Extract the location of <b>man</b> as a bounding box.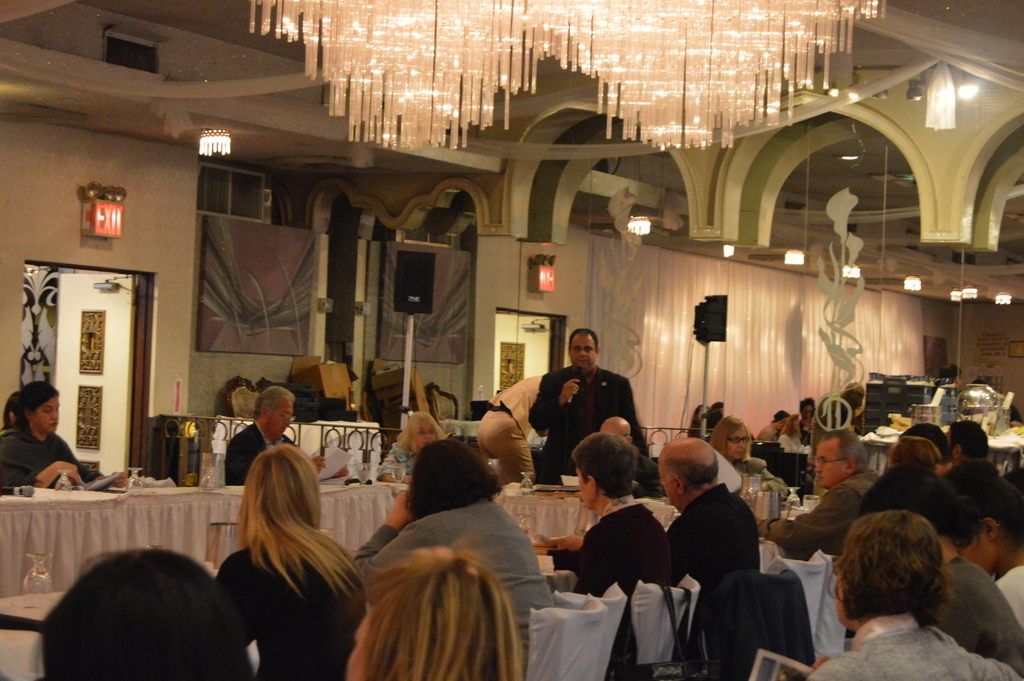
806/374/865/445.
